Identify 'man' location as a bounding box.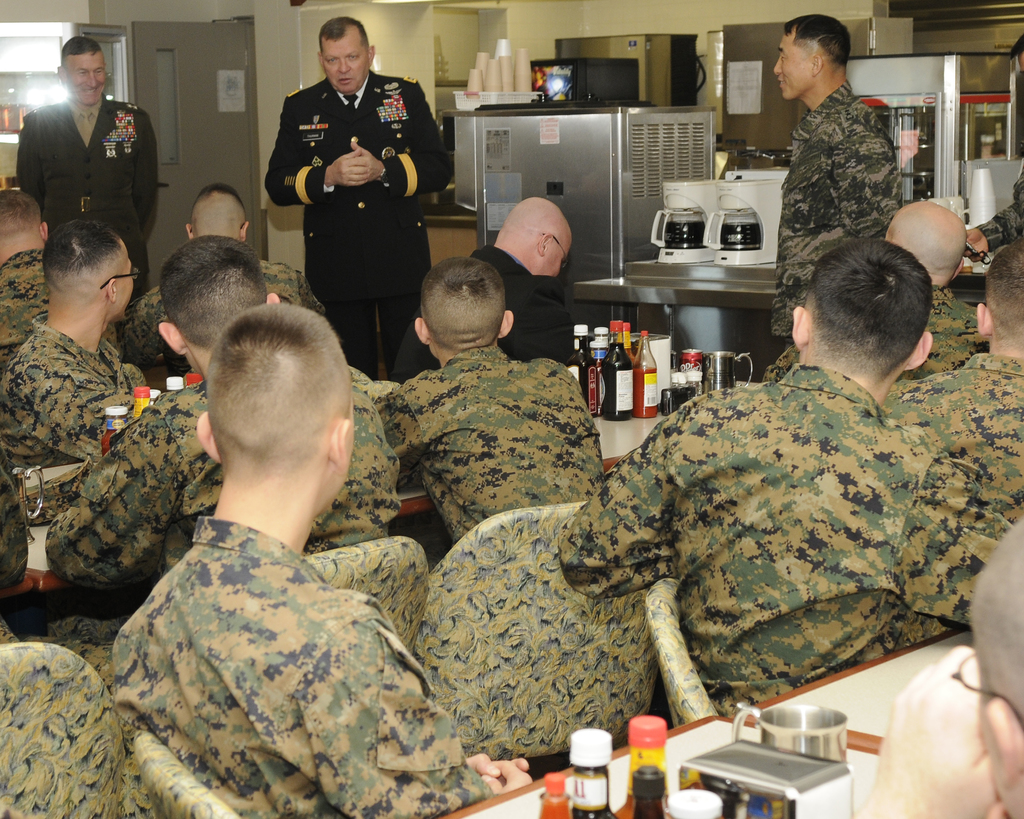
<bbox>772, 12, 900, 356</bbox>.
